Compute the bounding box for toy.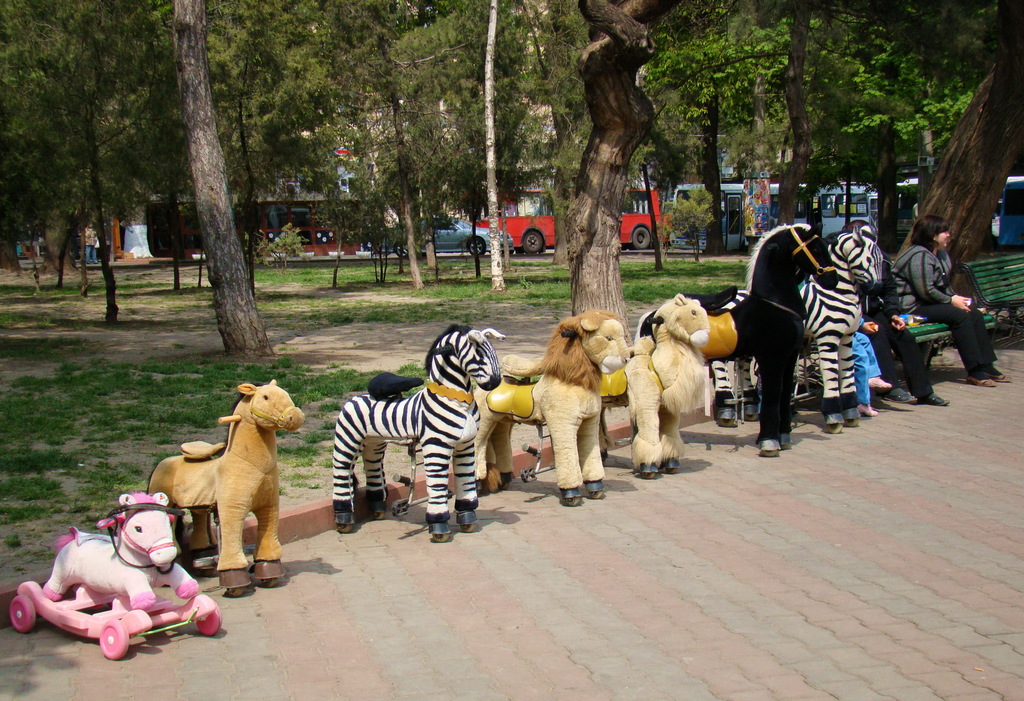
<box>308,325,522,545</box>.
